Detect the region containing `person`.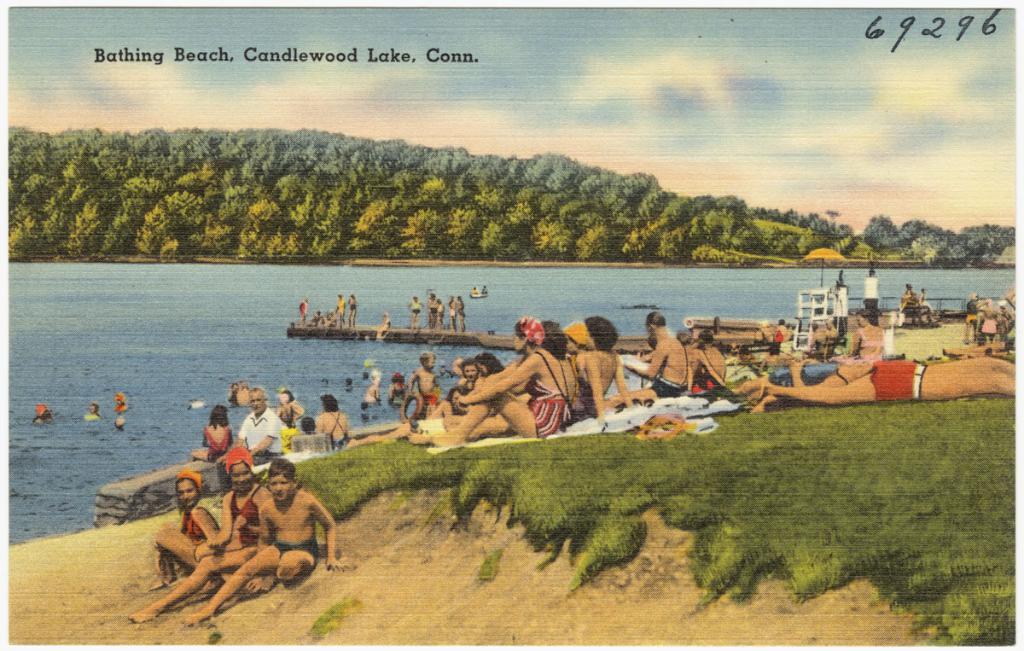
766 320 798 358.
